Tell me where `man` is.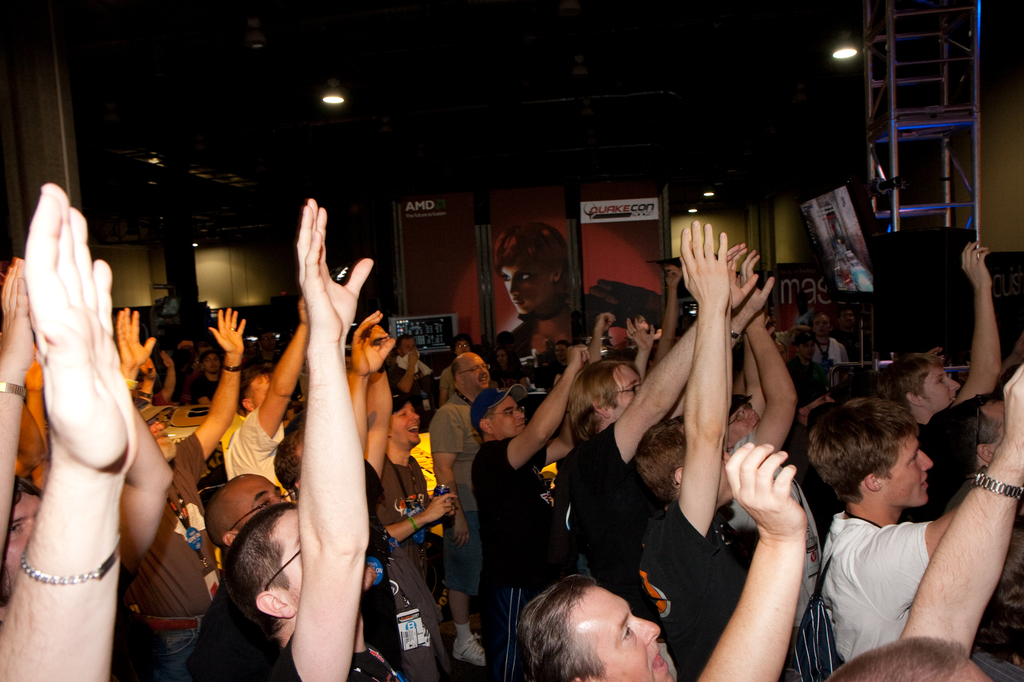
`man` is at box(890, 242, 1000, 526).
